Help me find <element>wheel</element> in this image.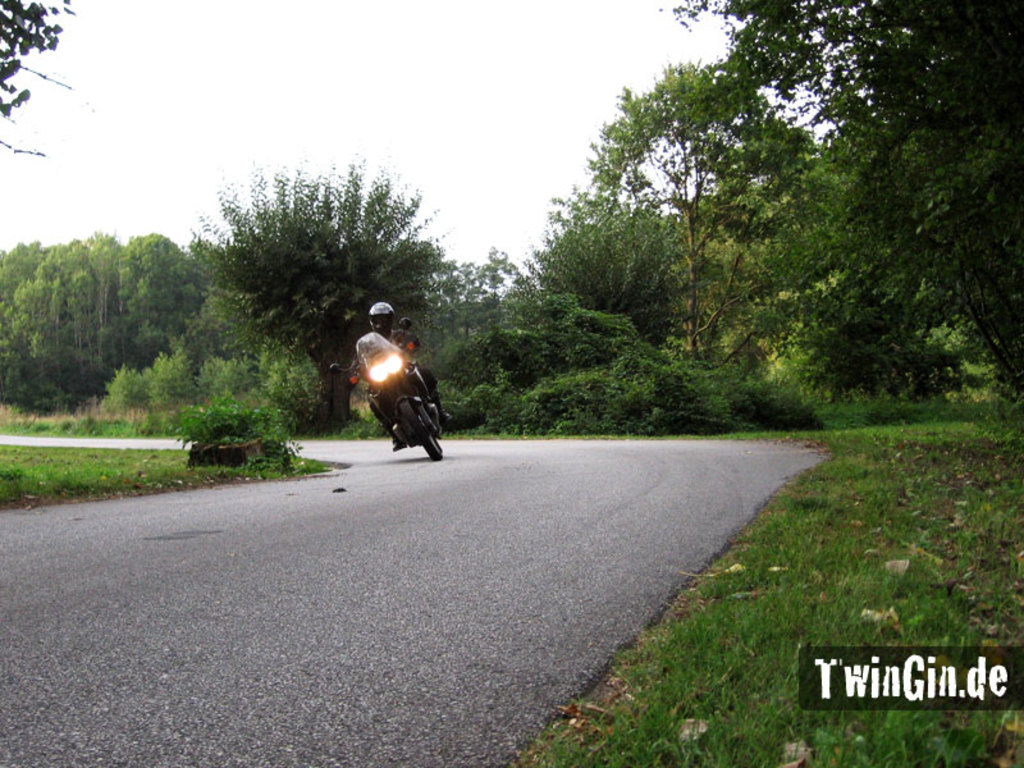
Found it: {"x1": 394, "y1": 398, "x2": 445, "y2": 462}.
